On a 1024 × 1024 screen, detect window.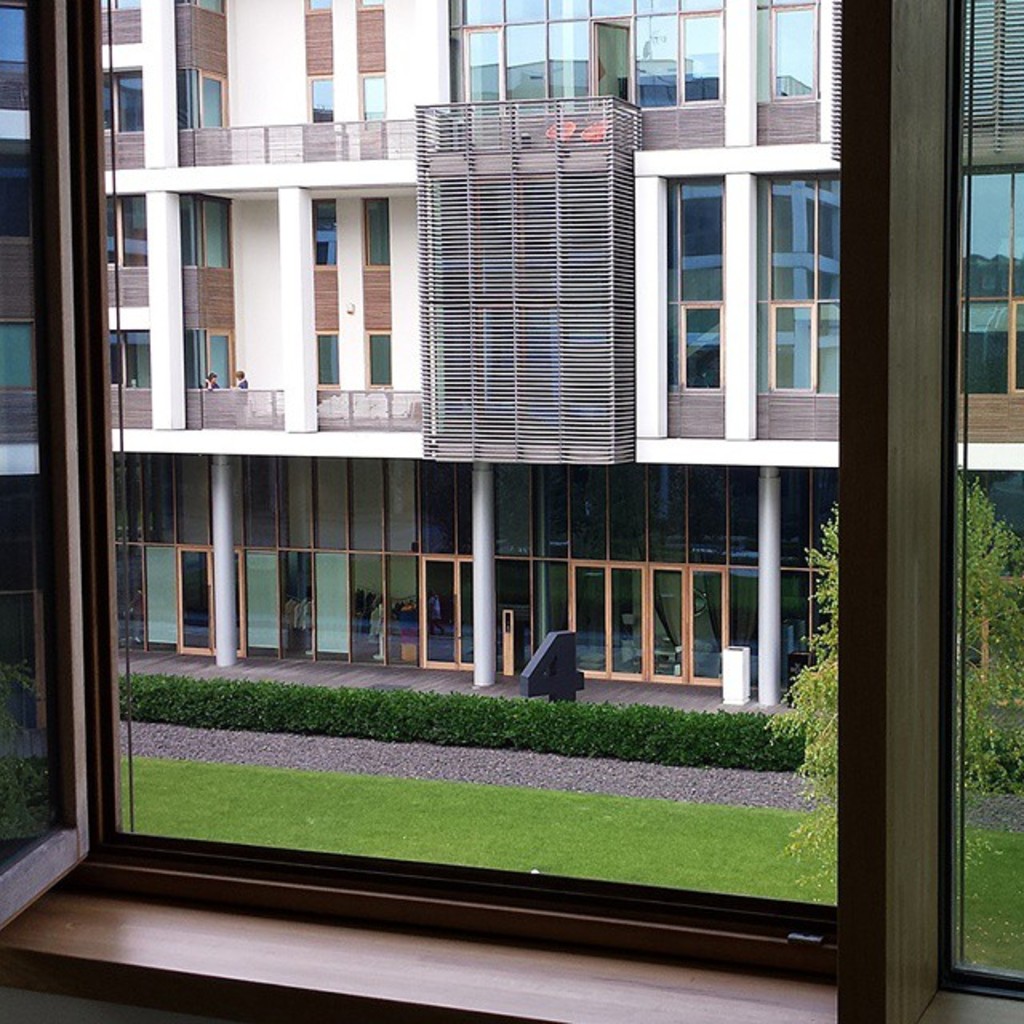
{"left": 106, "top": 192, "right": 149, "bottom": 266}.
